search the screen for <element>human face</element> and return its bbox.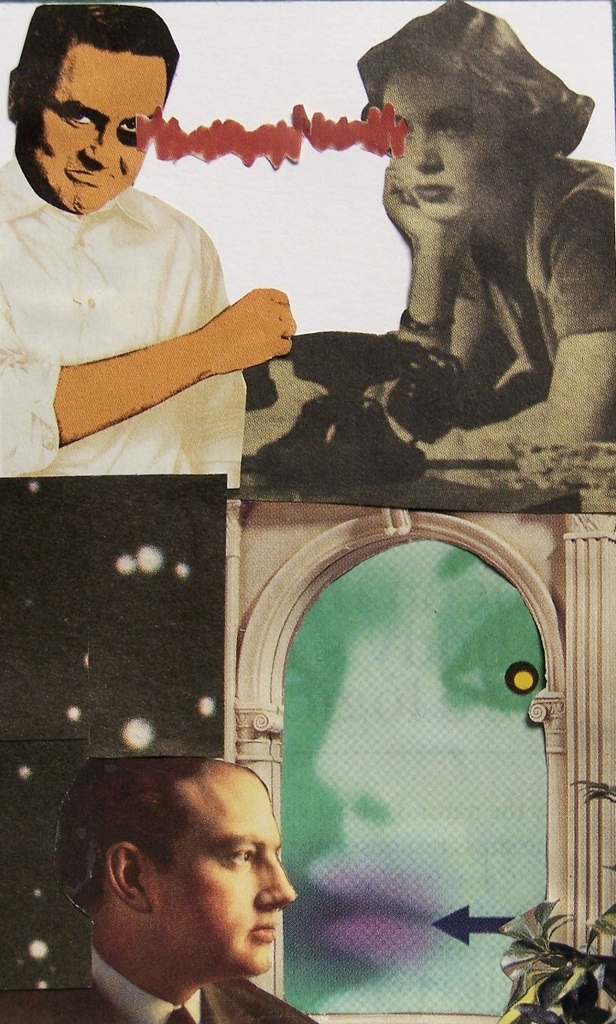
Found: (left=151, top=759, right=302, bottom=978).
